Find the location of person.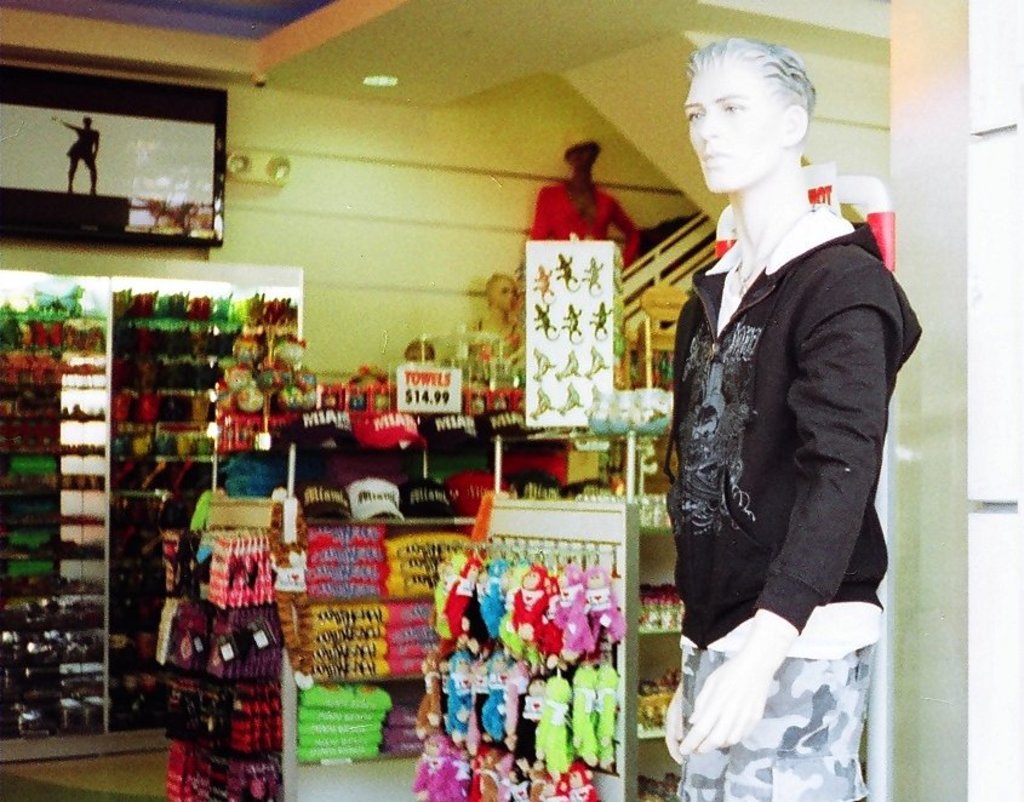
Location: x1=524, y1=128, x2=648, y2=276.
